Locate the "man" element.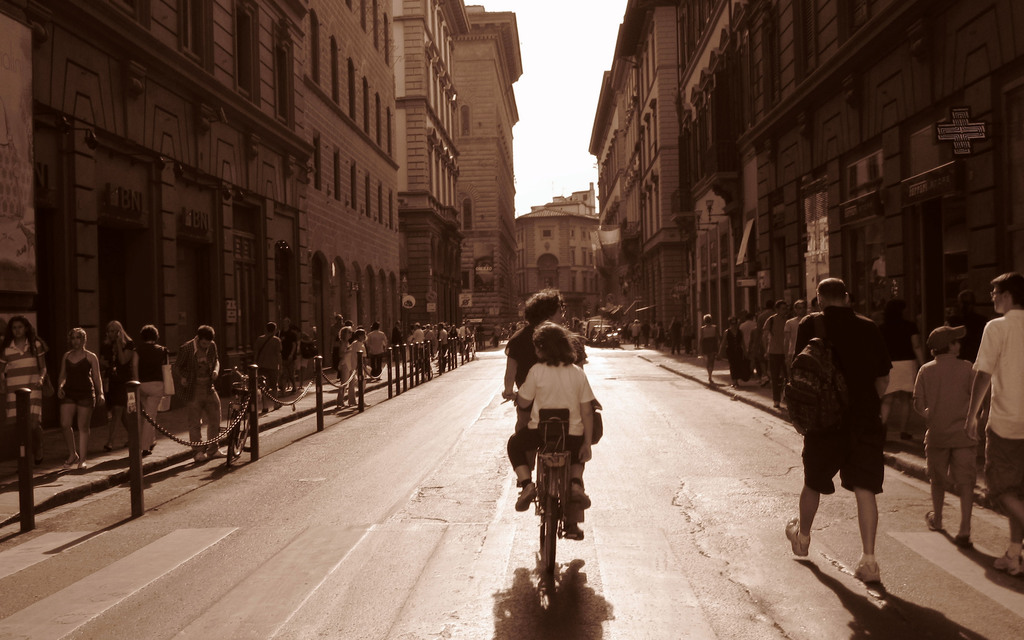
Element bbox: bbox=[947, 291, 988, 362].
